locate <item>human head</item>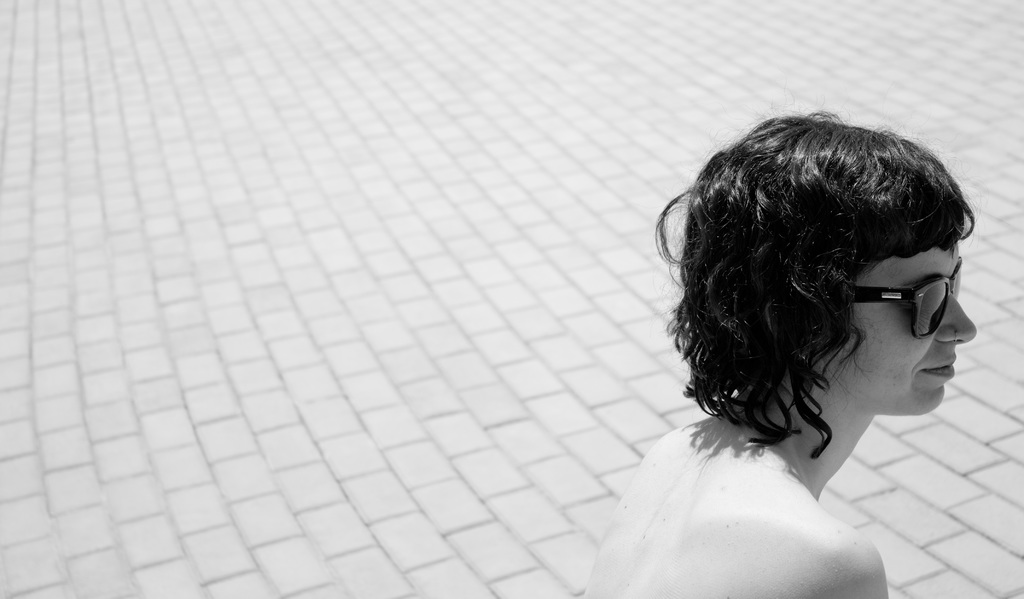
detection(655, 111, 977, 414)
